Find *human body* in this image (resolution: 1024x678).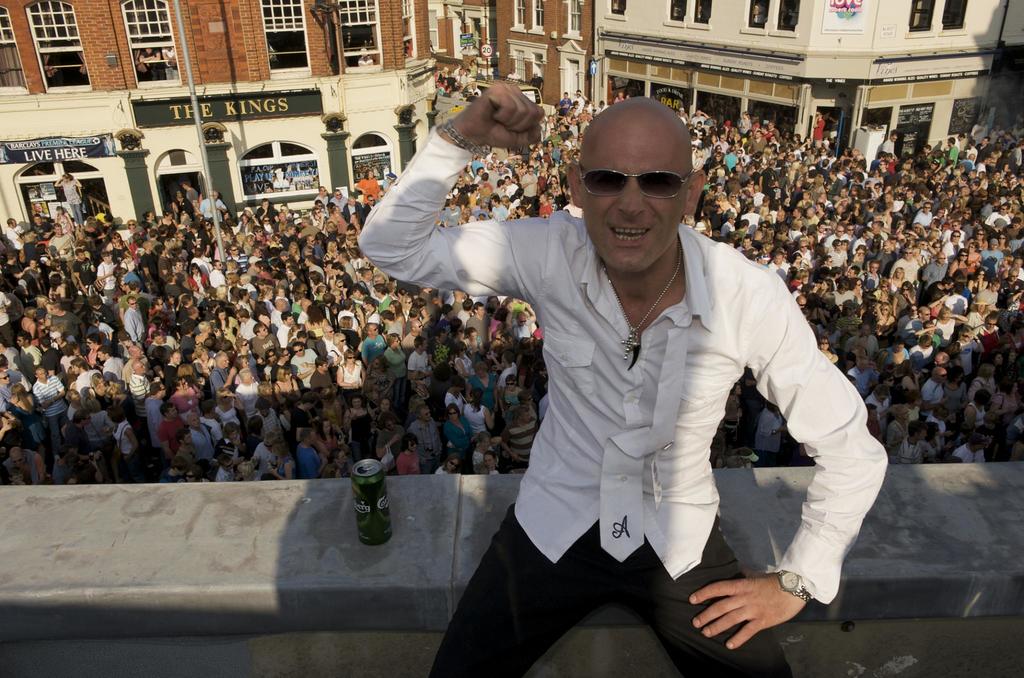
280,346,287,359.
